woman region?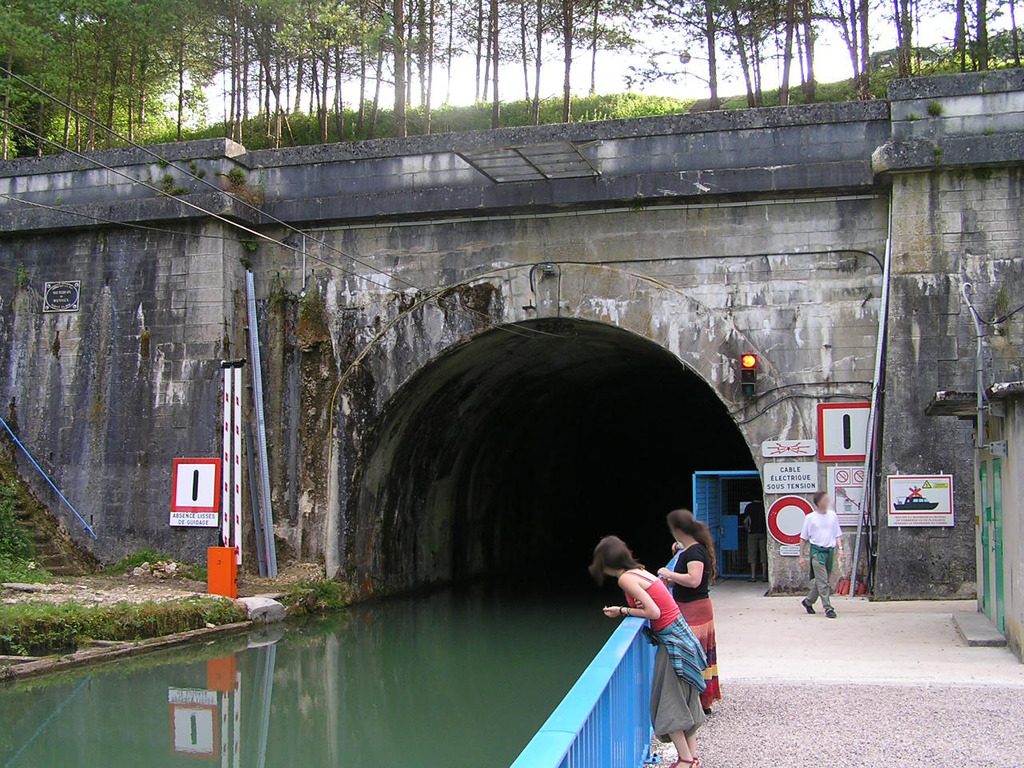
pyautogui.locateOnScreen(590, 537, 709, 767)
